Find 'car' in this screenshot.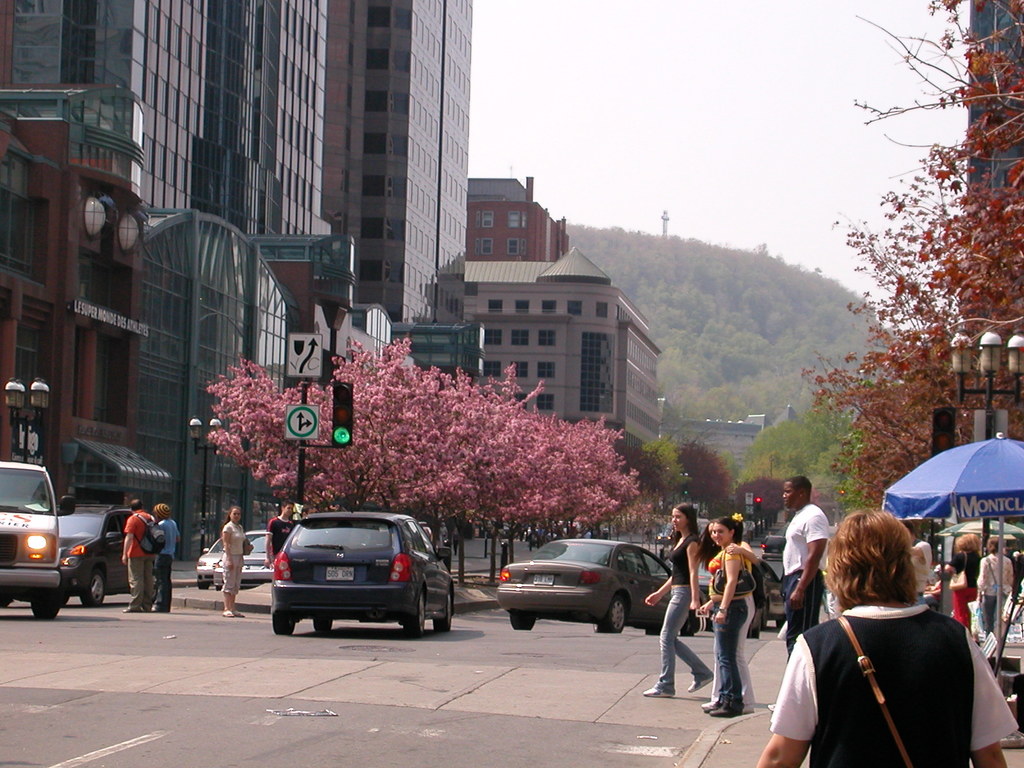
The bounding box for 'car' is bbox=[253, 514, 452, 644].
